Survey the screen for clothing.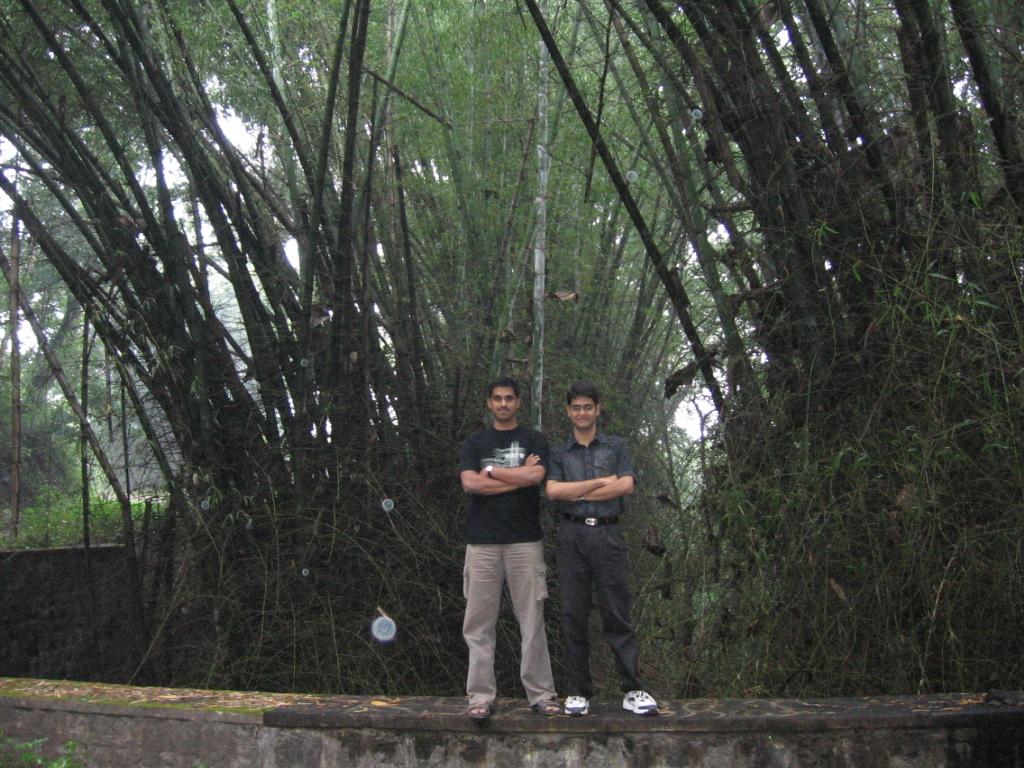
Survey found: 459,410,554,706.
